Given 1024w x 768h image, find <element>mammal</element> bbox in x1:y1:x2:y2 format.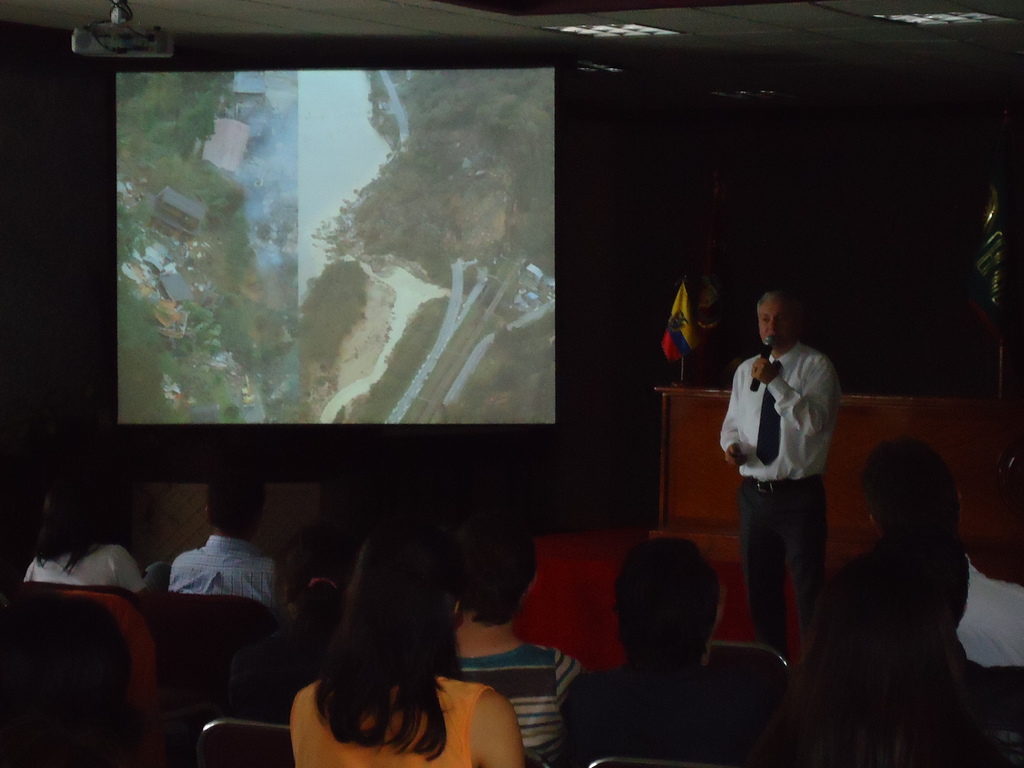
248:481:550:767.
